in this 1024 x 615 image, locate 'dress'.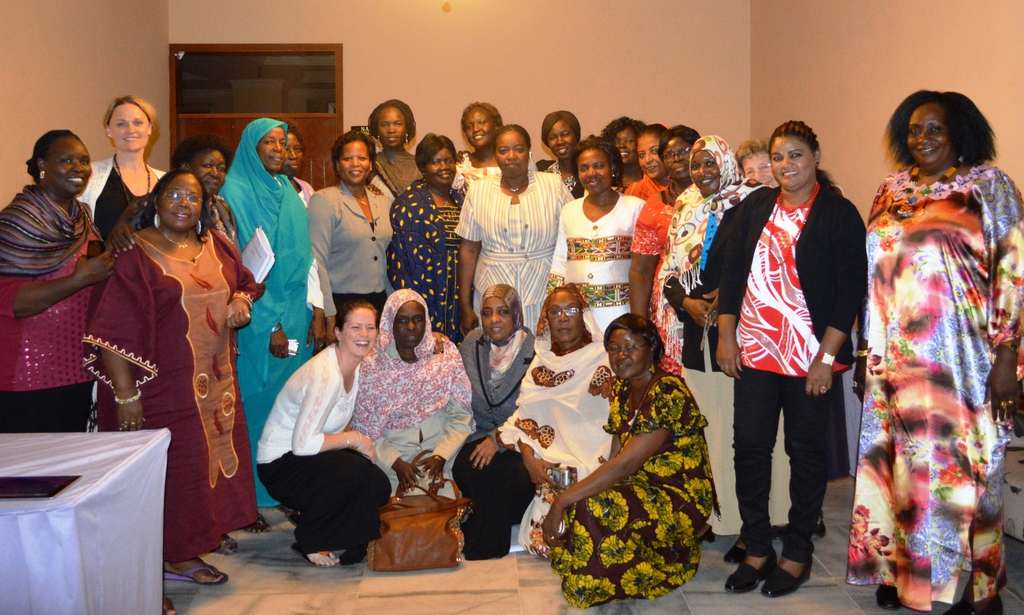
Bounding box: <box>841,165,1023,611</box>.
